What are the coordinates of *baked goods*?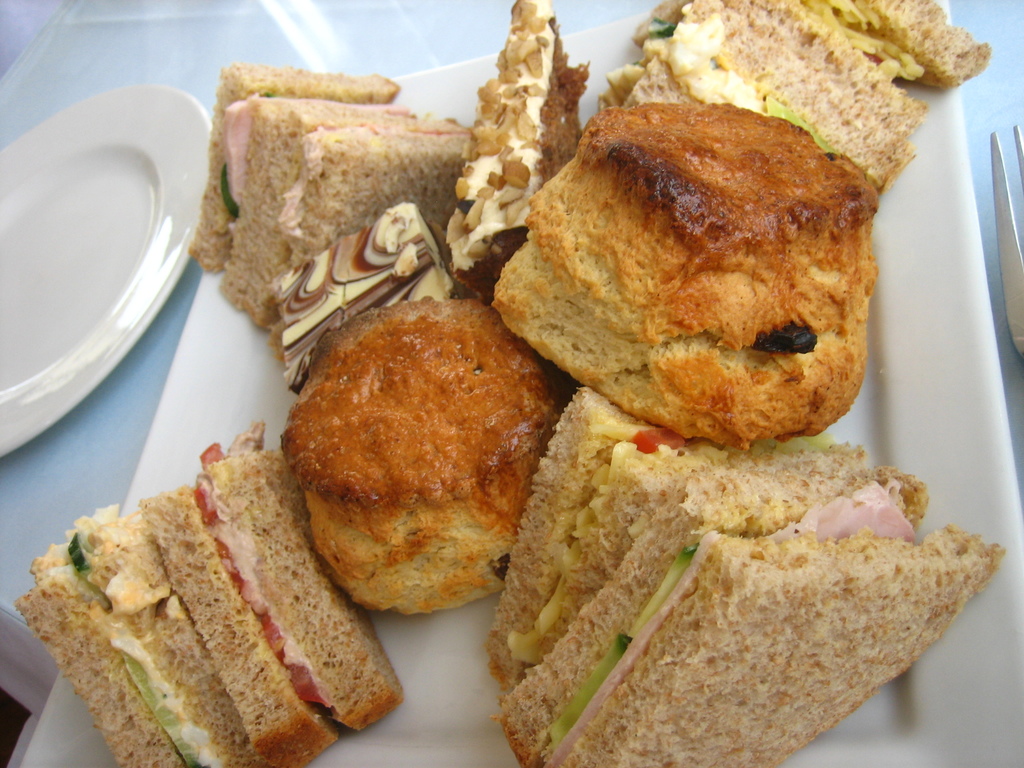
select_region(273, 289, 588, 616).
